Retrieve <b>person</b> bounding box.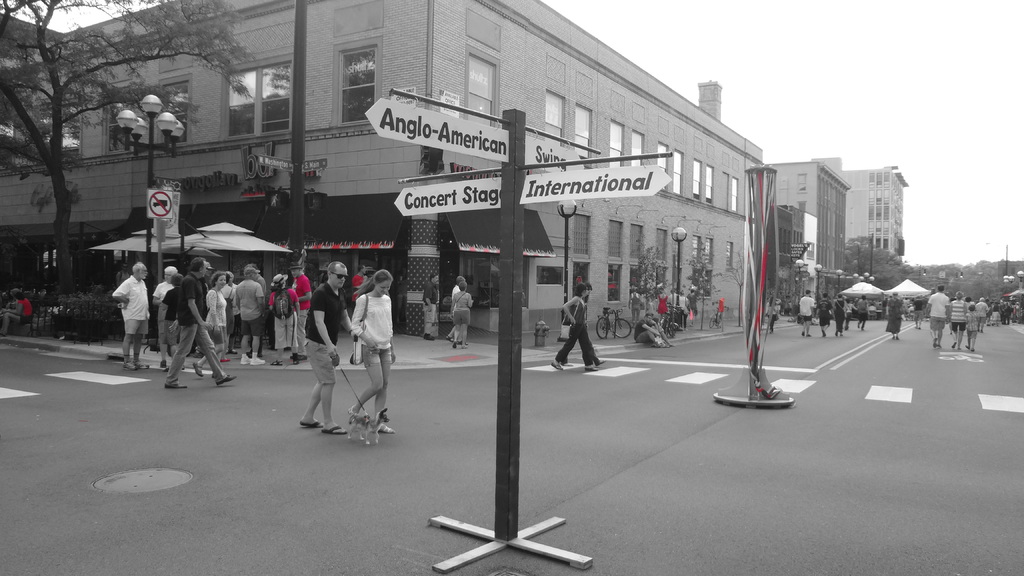
Bounding box: locate(627, 288, 636, 319).
